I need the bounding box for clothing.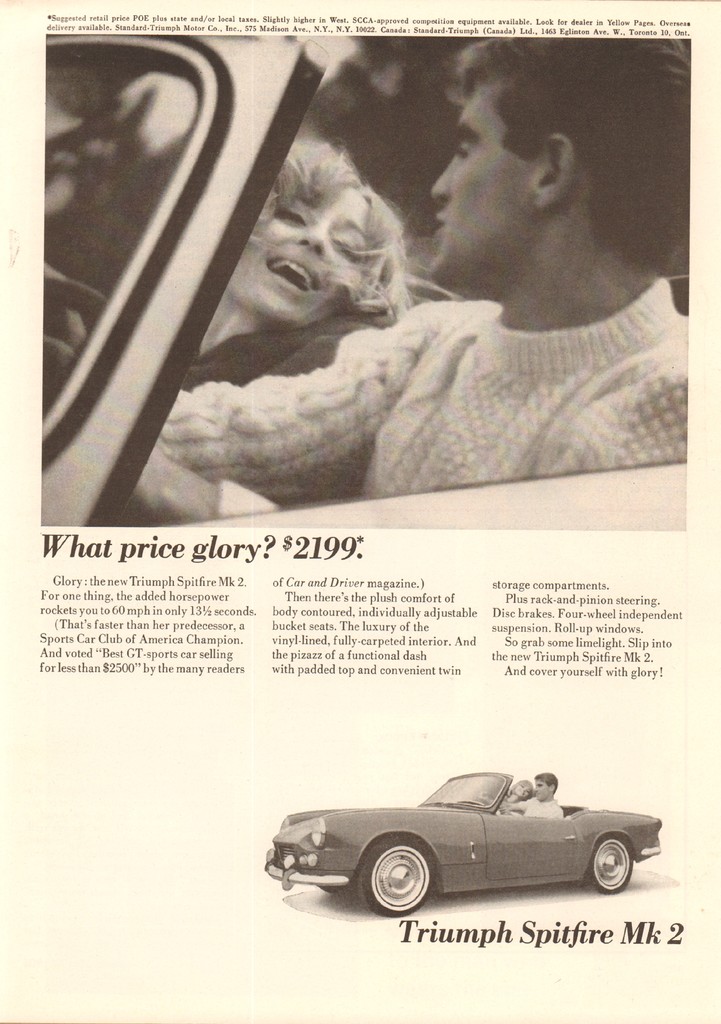
Here it is: [522, 794, 561, 820].
